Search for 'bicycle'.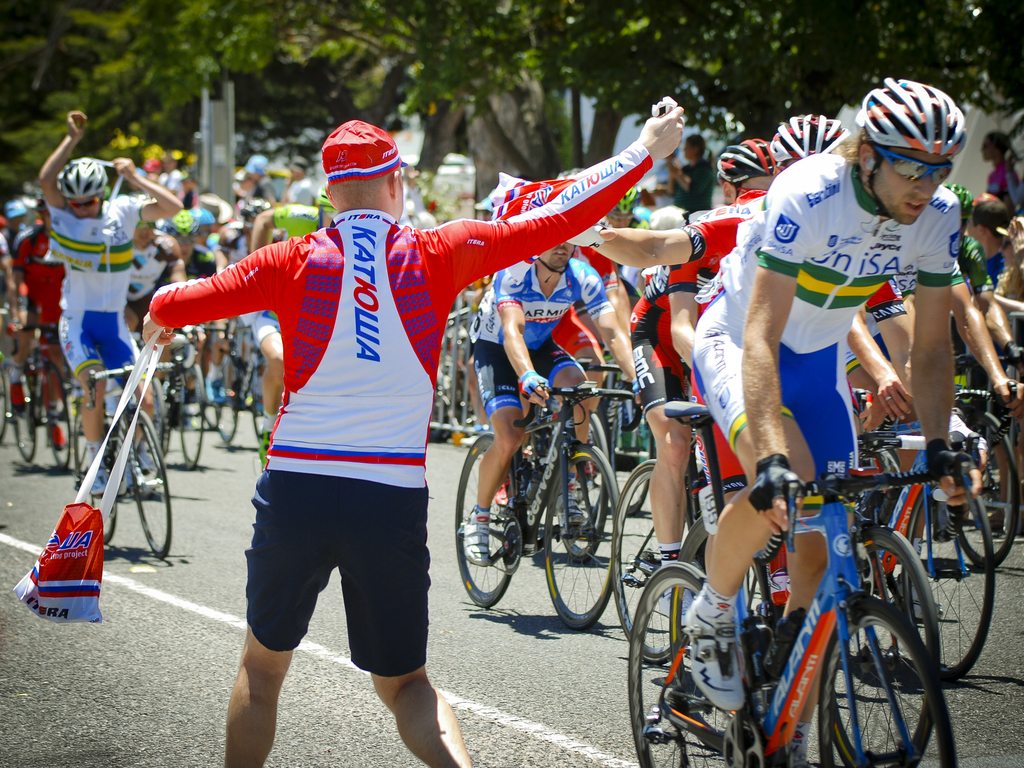
Found at detection(135, 312, 207, 451).
